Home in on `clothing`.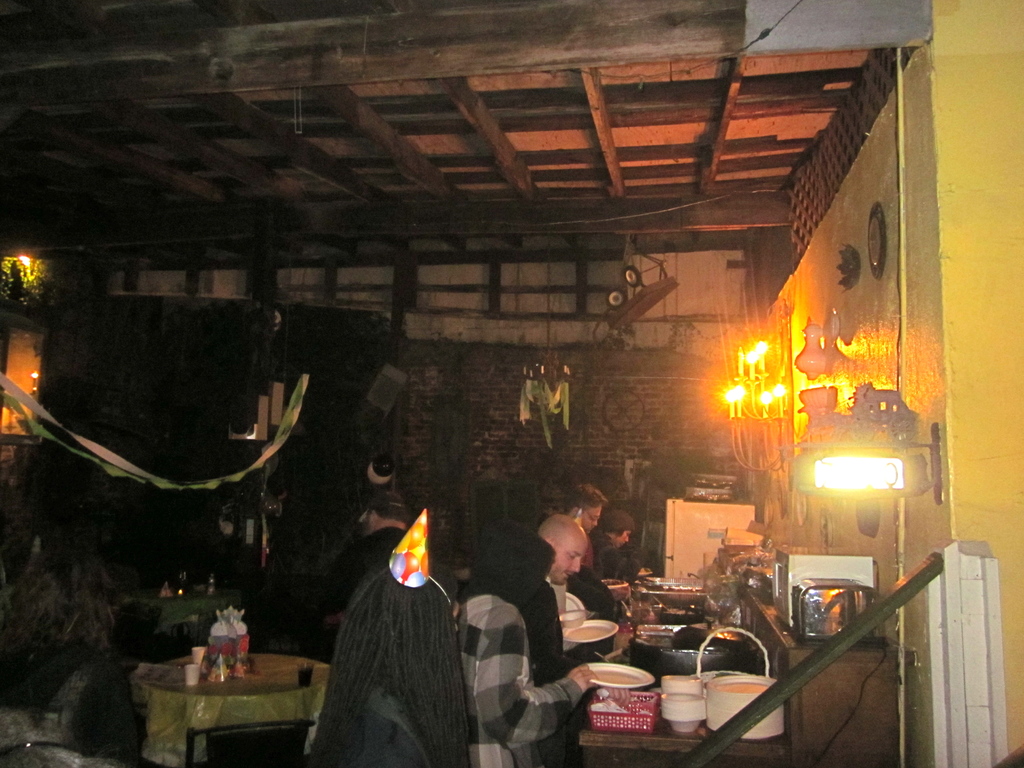
Homed in at bbox(517, 582, 580, 683).
